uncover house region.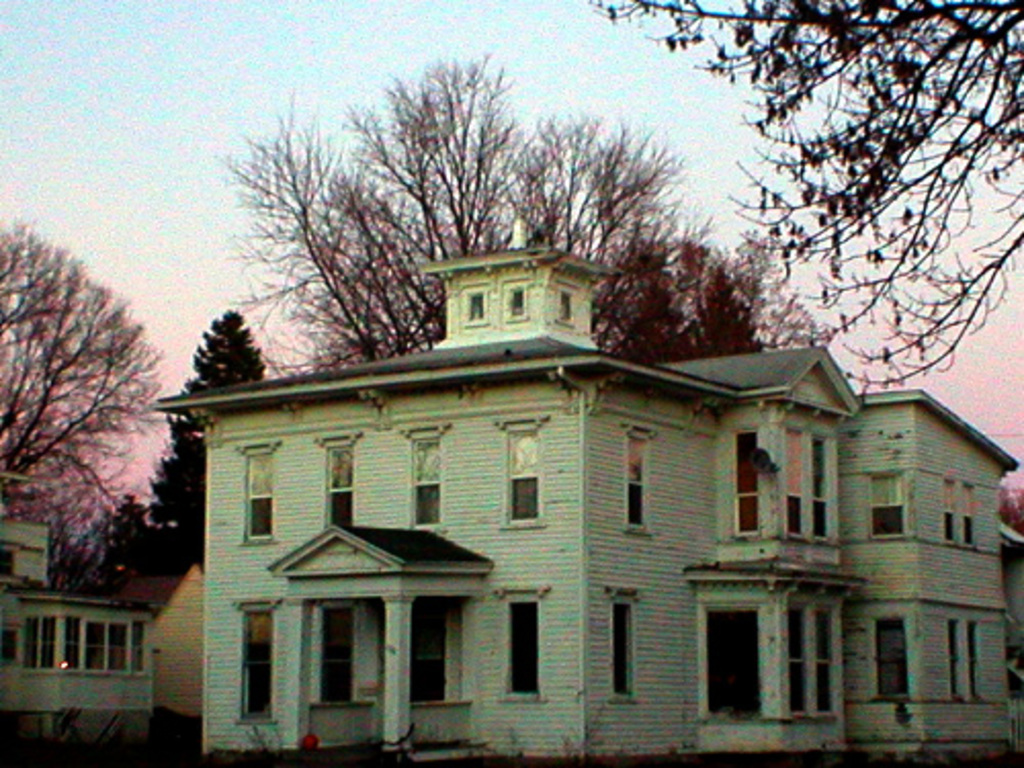
Uncovered: (0, 526, 59, 752).
